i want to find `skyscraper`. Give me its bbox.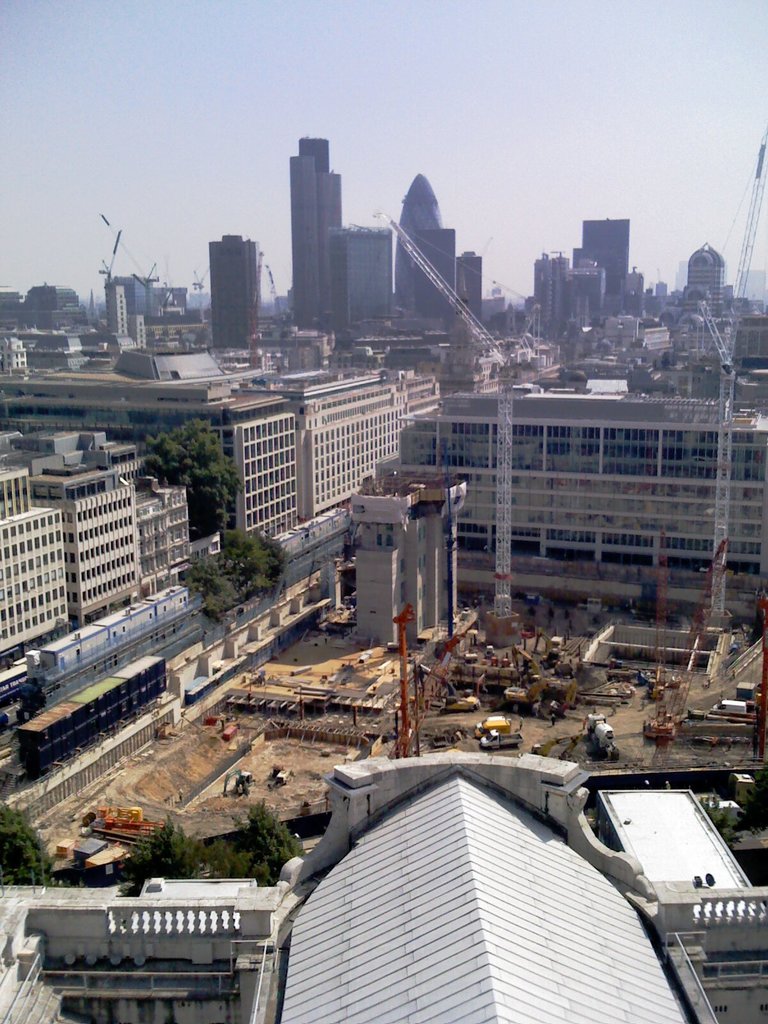
x1=342 y1=234 x2=402 y2=337.
